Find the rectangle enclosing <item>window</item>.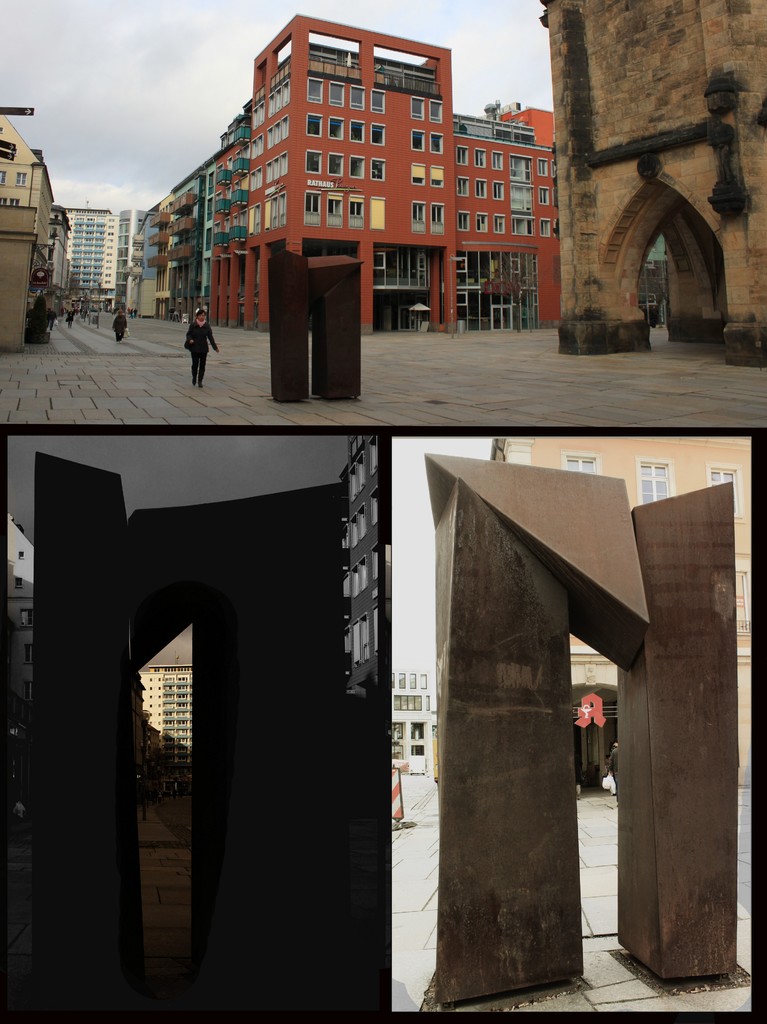
box(328, 80, 343, 106).
